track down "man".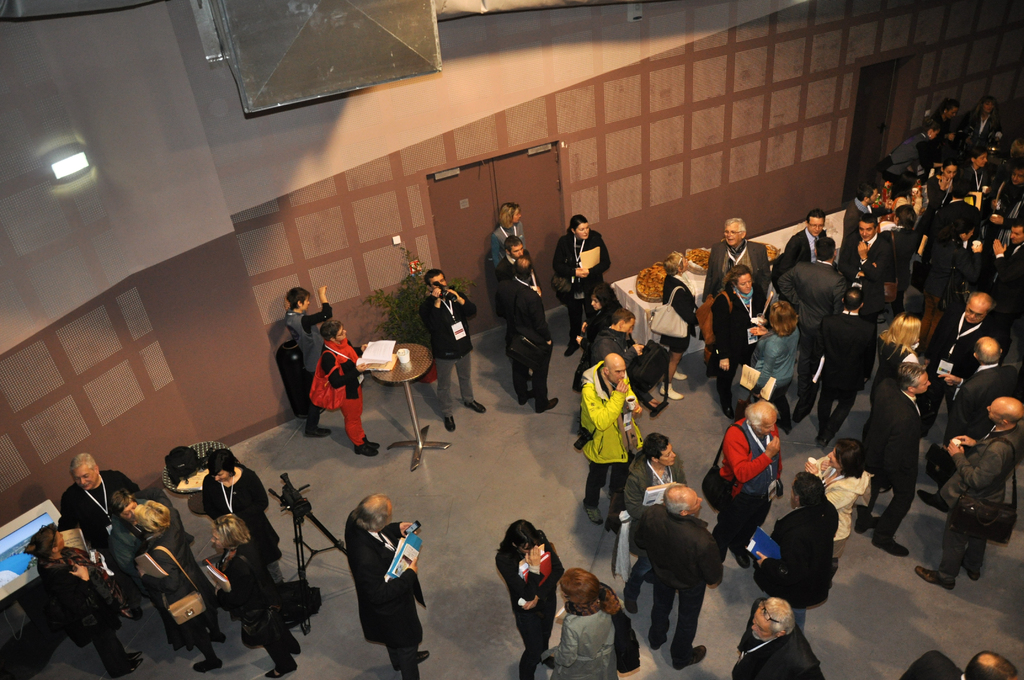
Tracked to detection(987, 163, 1023, 243).
